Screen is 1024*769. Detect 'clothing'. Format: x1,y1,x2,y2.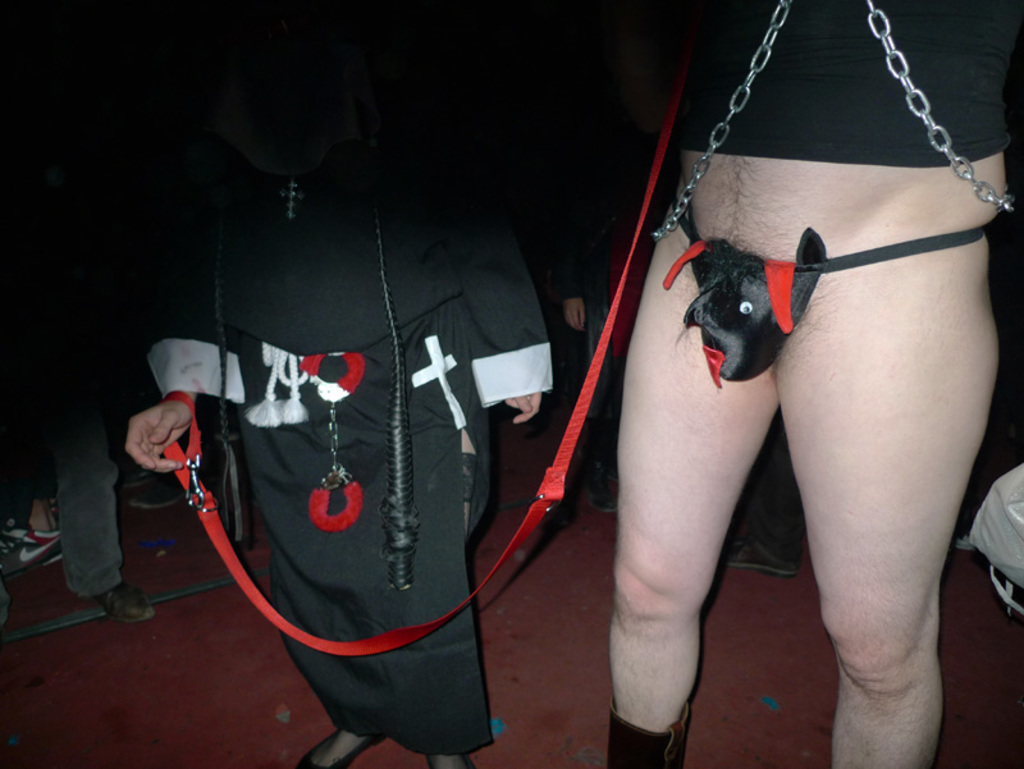
141,69,553,759.
